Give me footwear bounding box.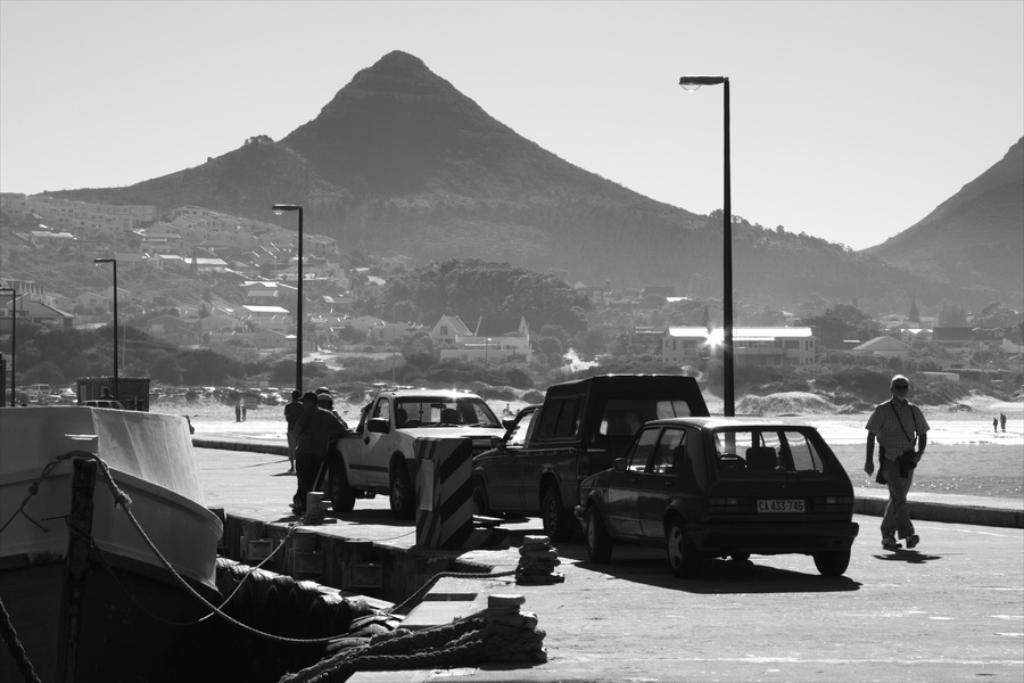
crop(292, 501, 306, 515).
